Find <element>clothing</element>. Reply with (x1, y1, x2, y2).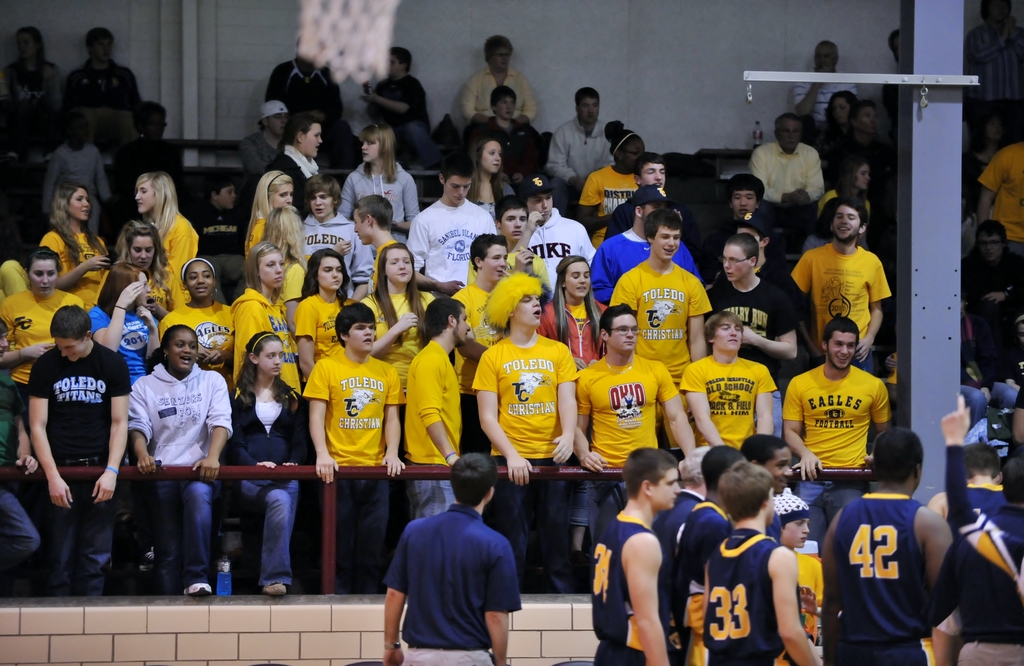
(29, 337, 129, 581).
